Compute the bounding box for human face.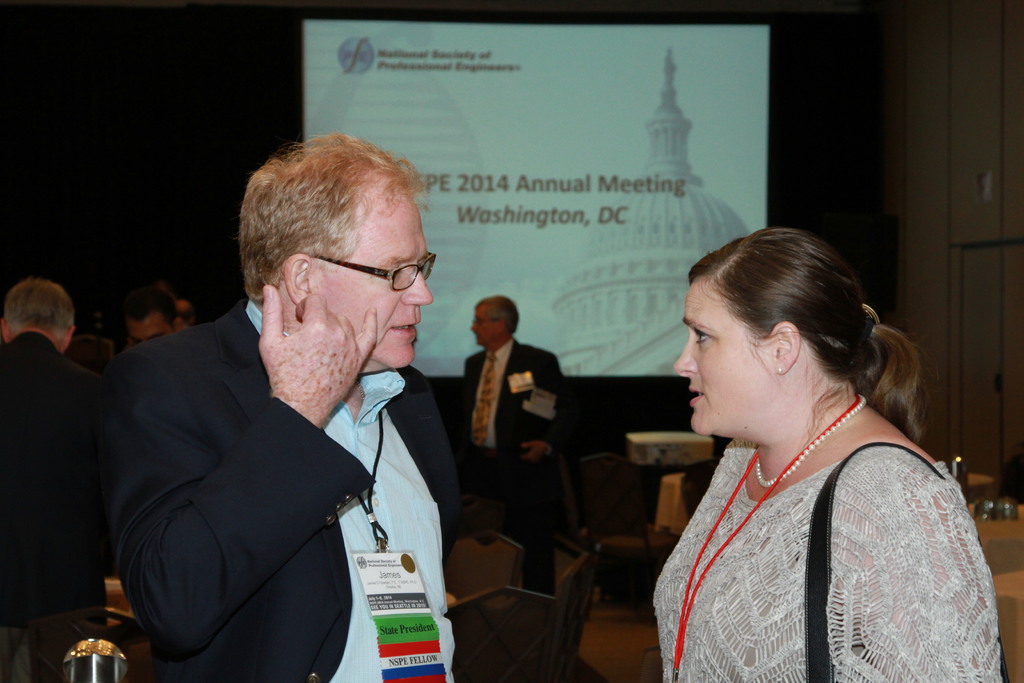
(470,304,493,347).
